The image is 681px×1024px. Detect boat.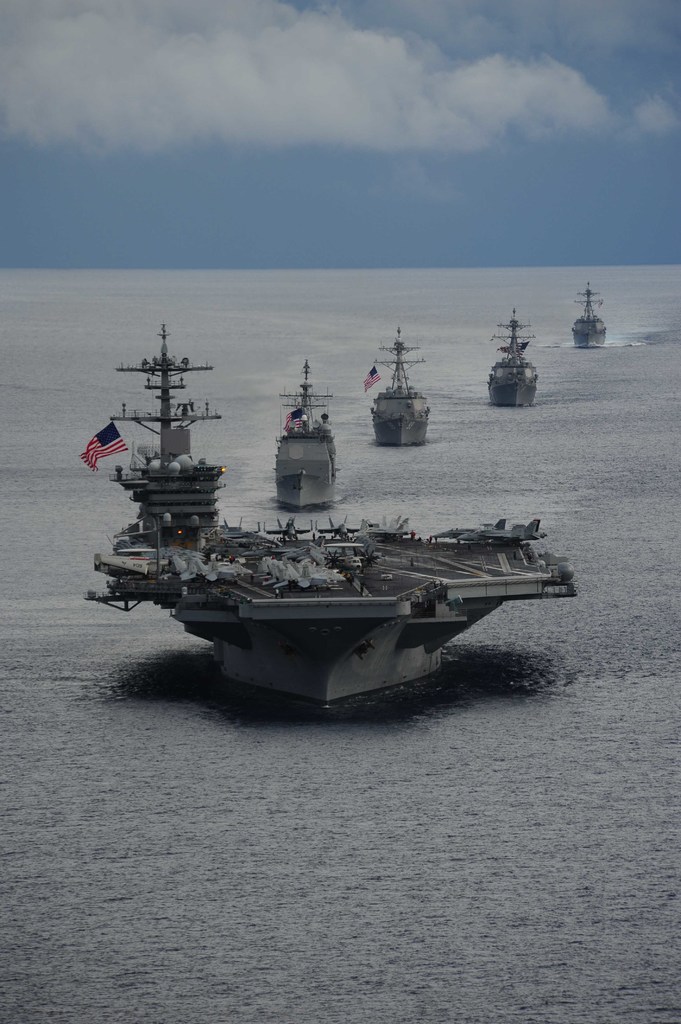
Detection: crop(277, 354, 343, 516).
